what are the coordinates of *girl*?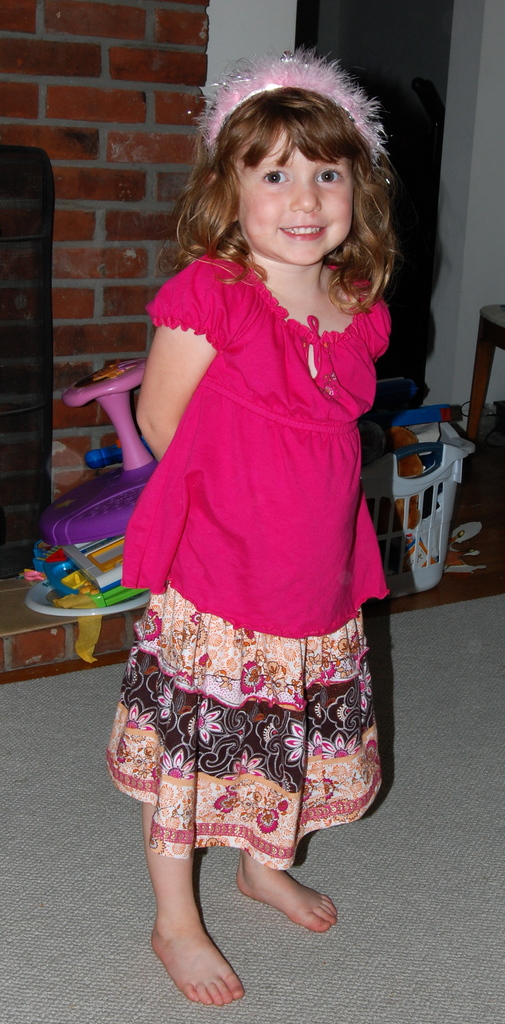
box(107, 53, 387, 1001).
